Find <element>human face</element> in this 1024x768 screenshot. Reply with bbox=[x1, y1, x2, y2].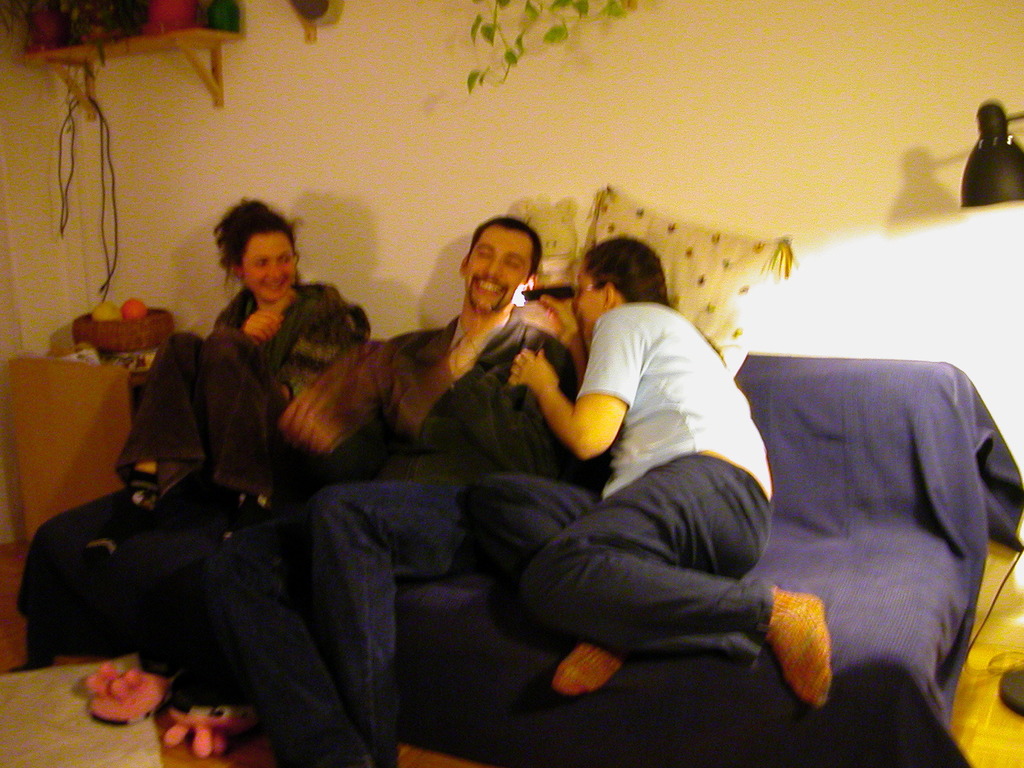
bbox=[461, 224, 532, 316].
